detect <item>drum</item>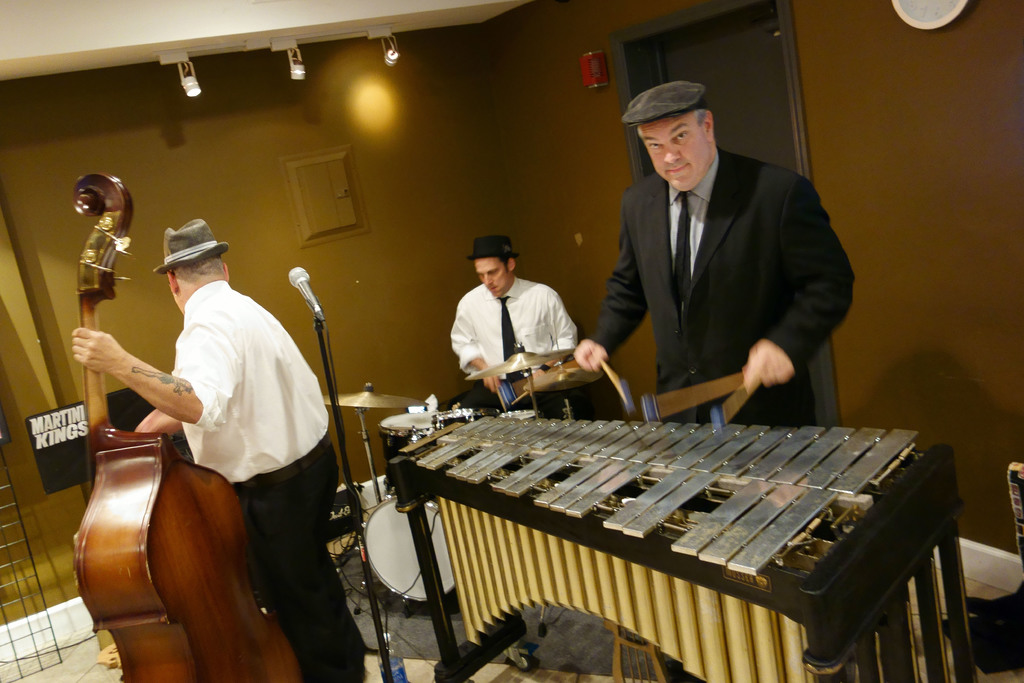
bbox=(366, 495, 460, 600)
